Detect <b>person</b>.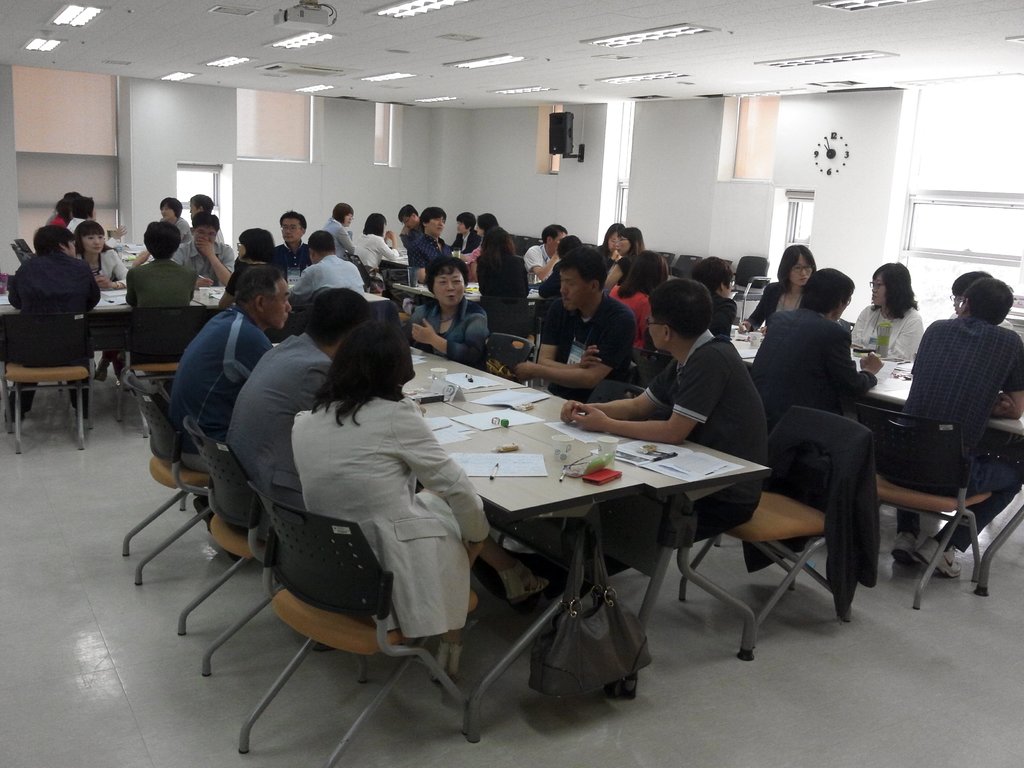
Detected at 324 199 354 259.
